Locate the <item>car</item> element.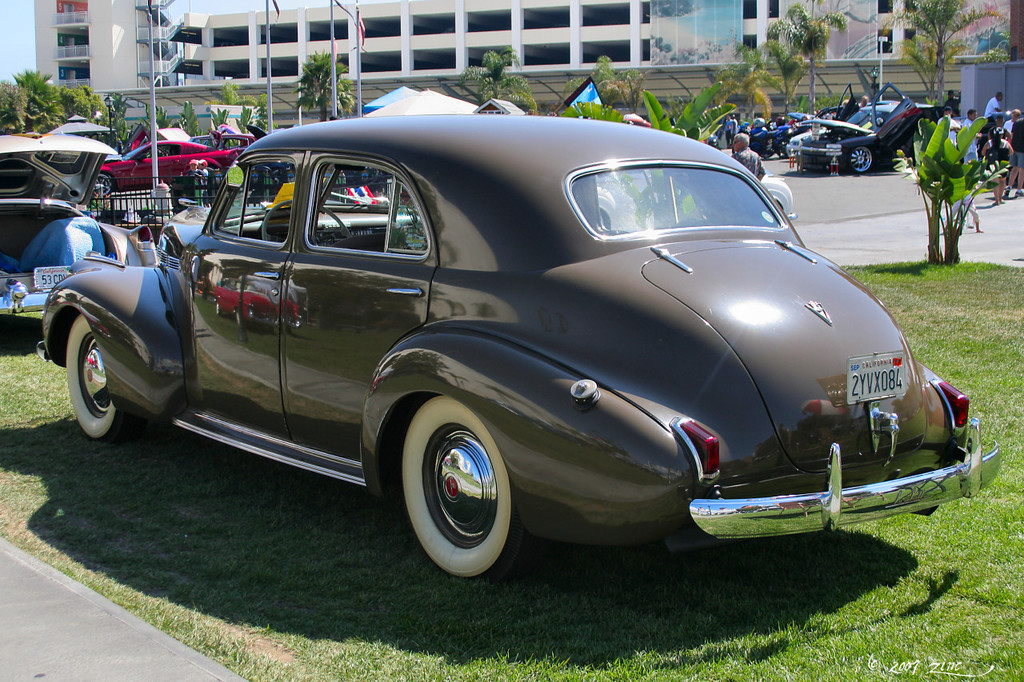
Element bbox: {"x1": 790, "y1": 98, "x2": 940, "y2": 173}.
